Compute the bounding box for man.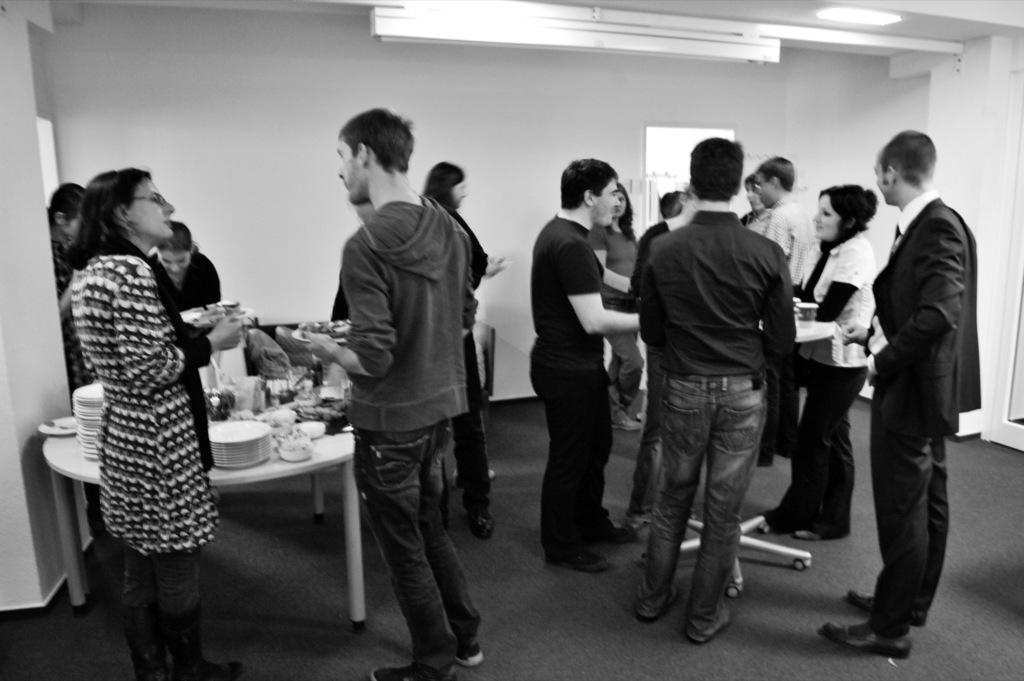
x1=300 y1=103 x2=465 y2=680.
